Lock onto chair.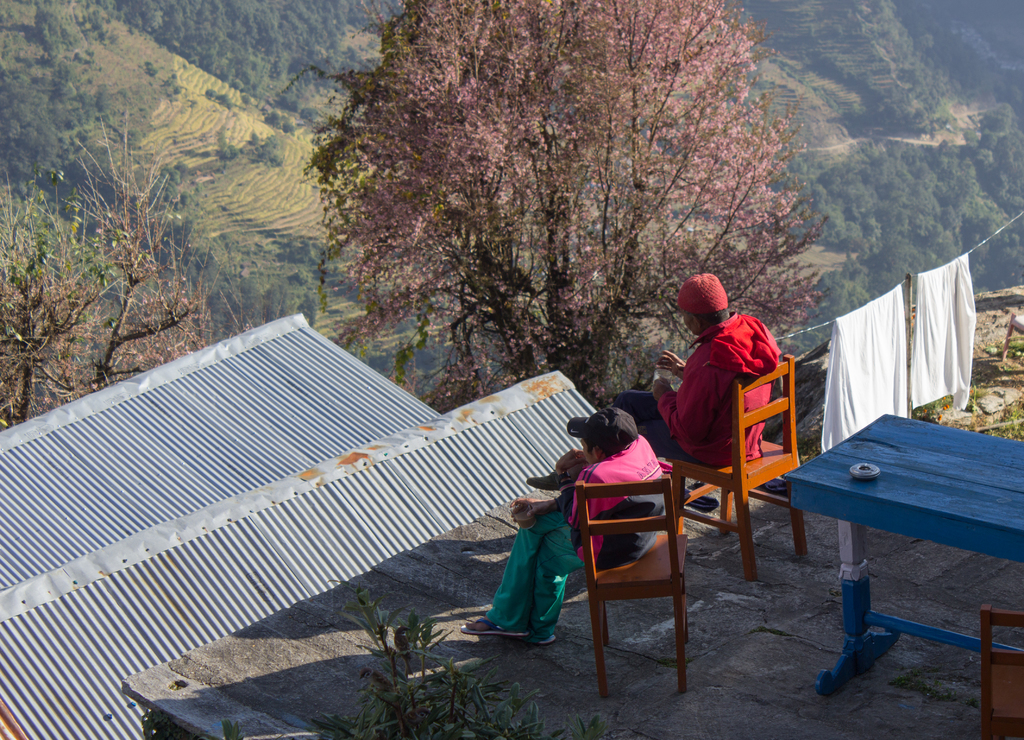
Locked: rect(971, 606, 1023, 739).
